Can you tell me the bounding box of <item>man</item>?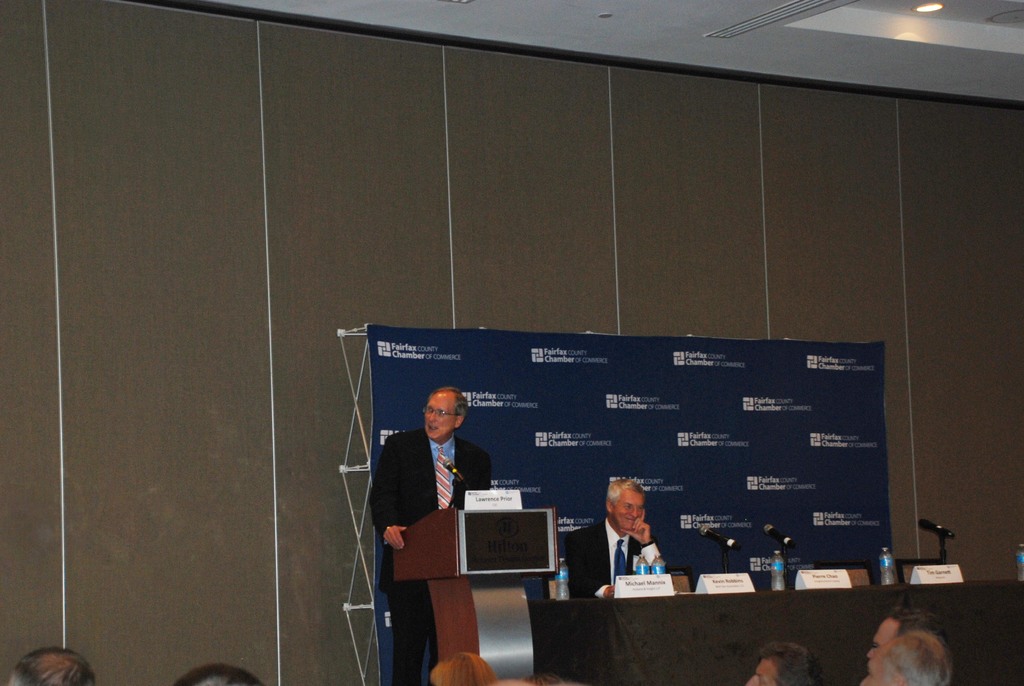
left=860, top=599, right=959, bottom=666.
